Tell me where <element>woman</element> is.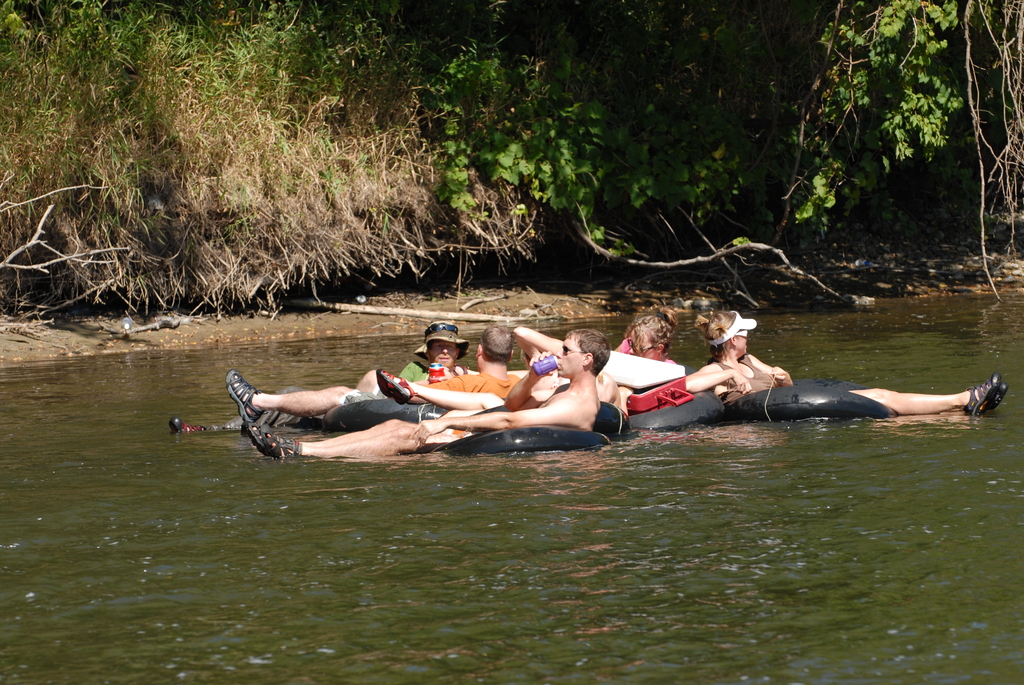
<element>woman</element> is at 682, 308, 1011, 419.
